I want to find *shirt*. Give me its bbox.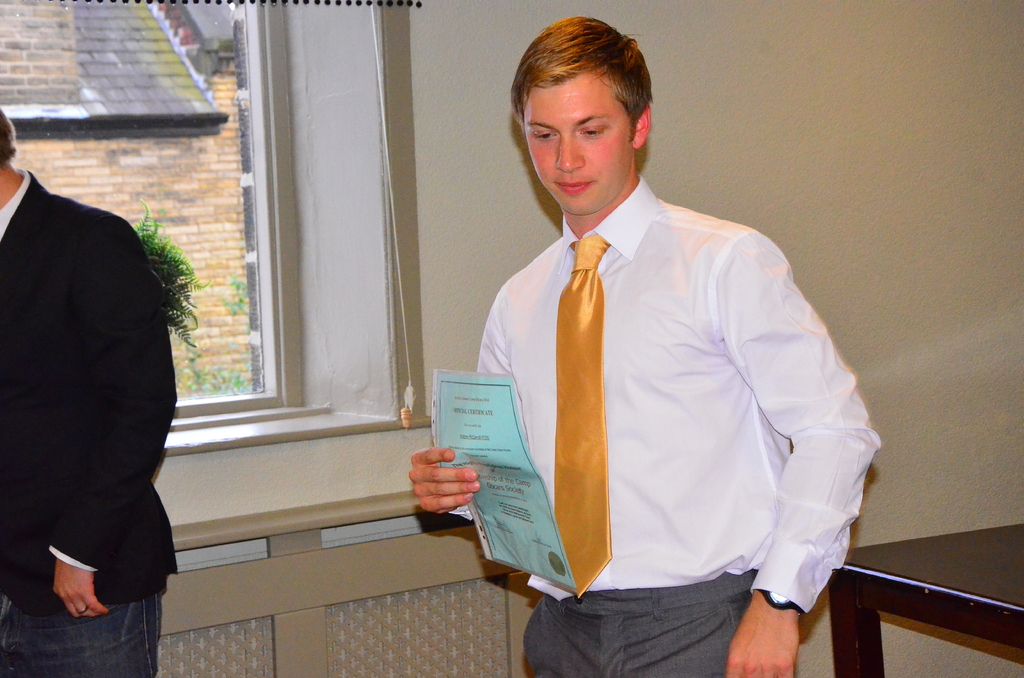
451,140,854,631.
